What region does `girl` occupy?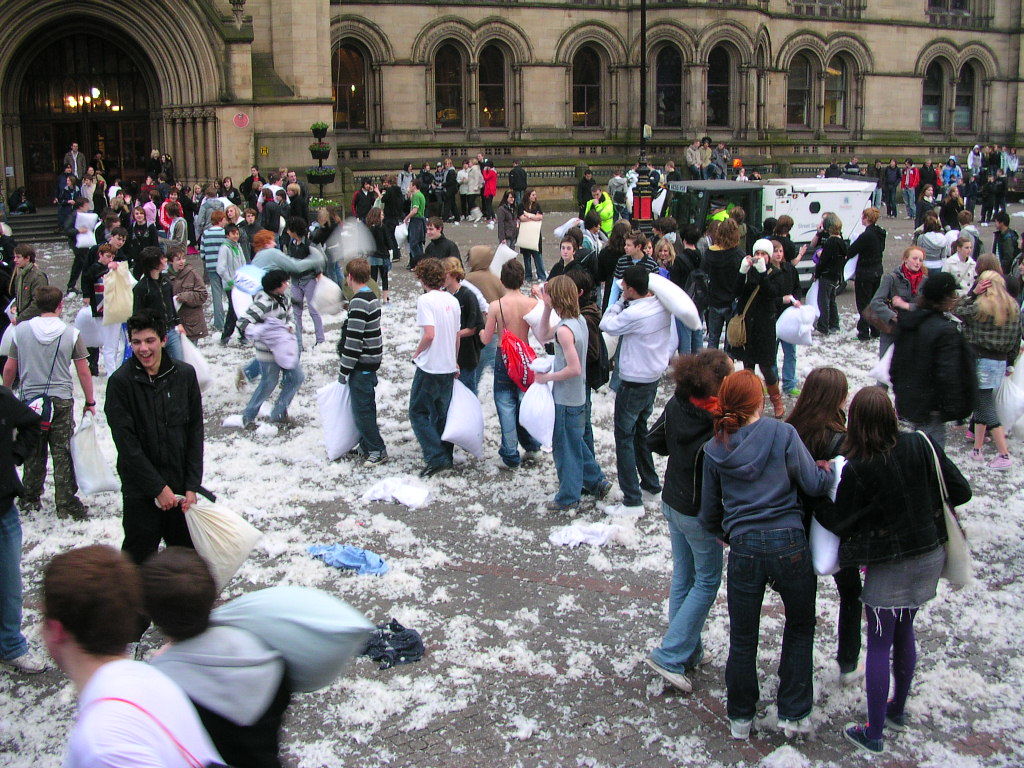
detection(634, 348, 731, 687).
